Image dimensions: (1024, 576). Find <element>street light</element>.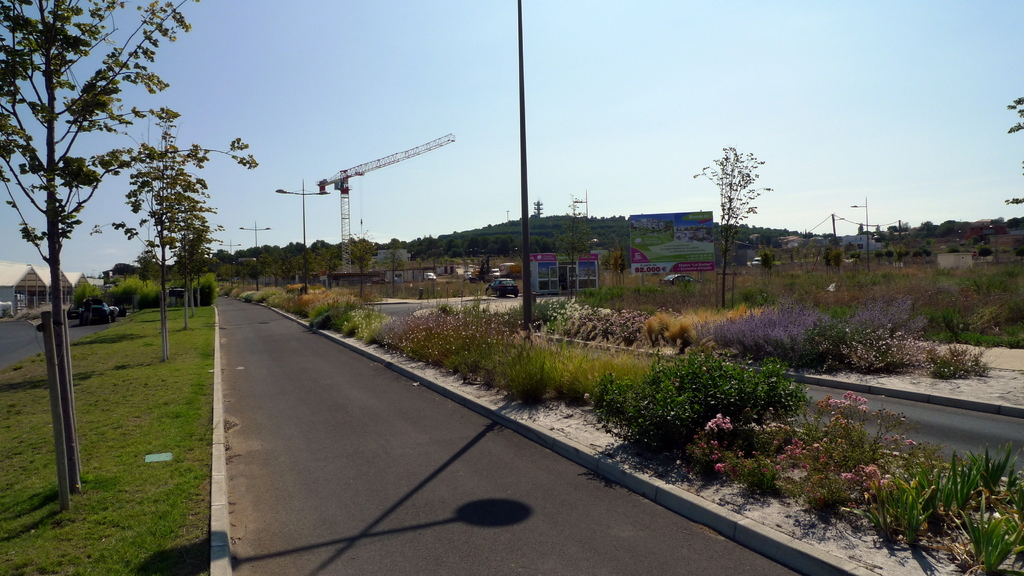
x1=219, y1=237, x2=239, y2=288.
